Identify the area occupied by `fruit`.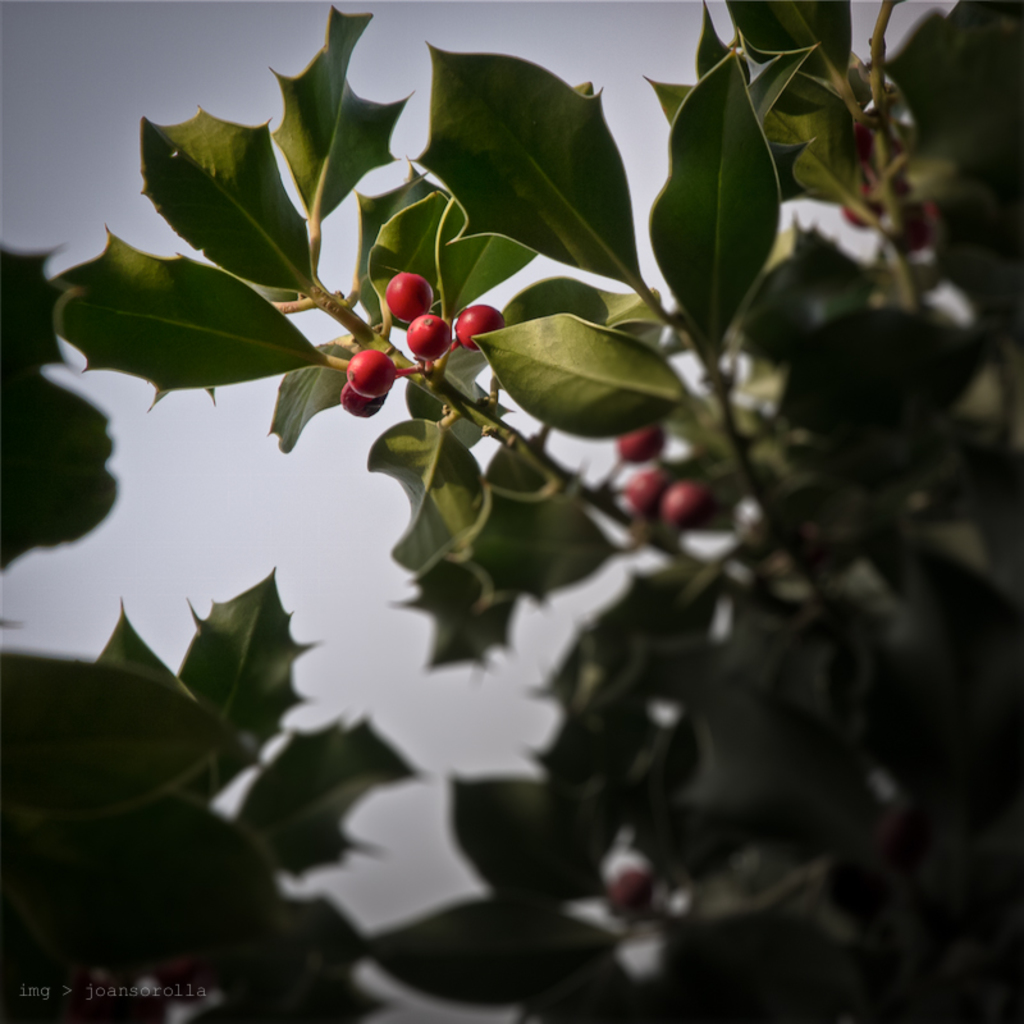
Area: bbox=[389, 269, 433, 320].
